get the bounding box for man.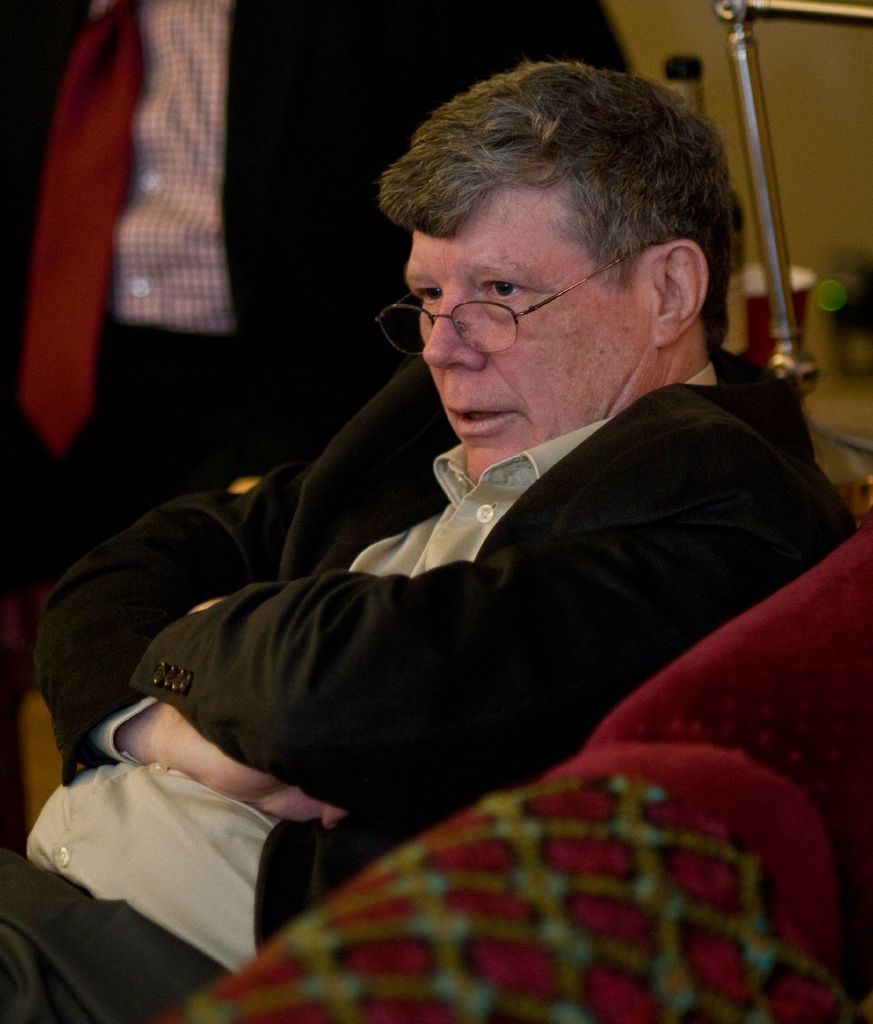
locate(0, 64, 855, 1023).
